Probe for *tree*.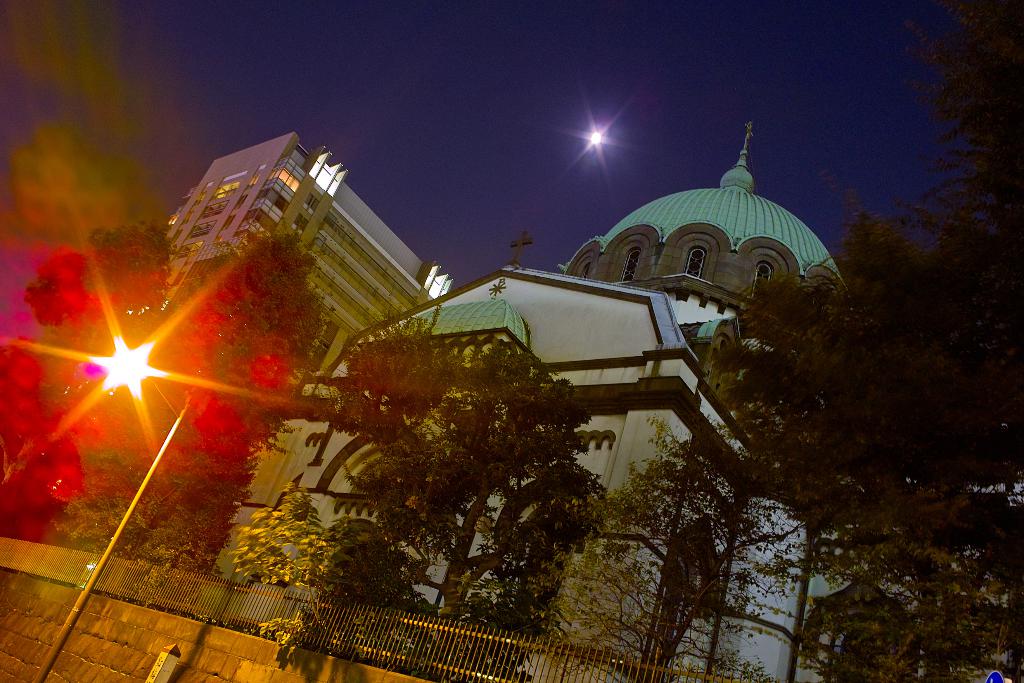
Probe result: l=381, t=441, r=600, b=682.
